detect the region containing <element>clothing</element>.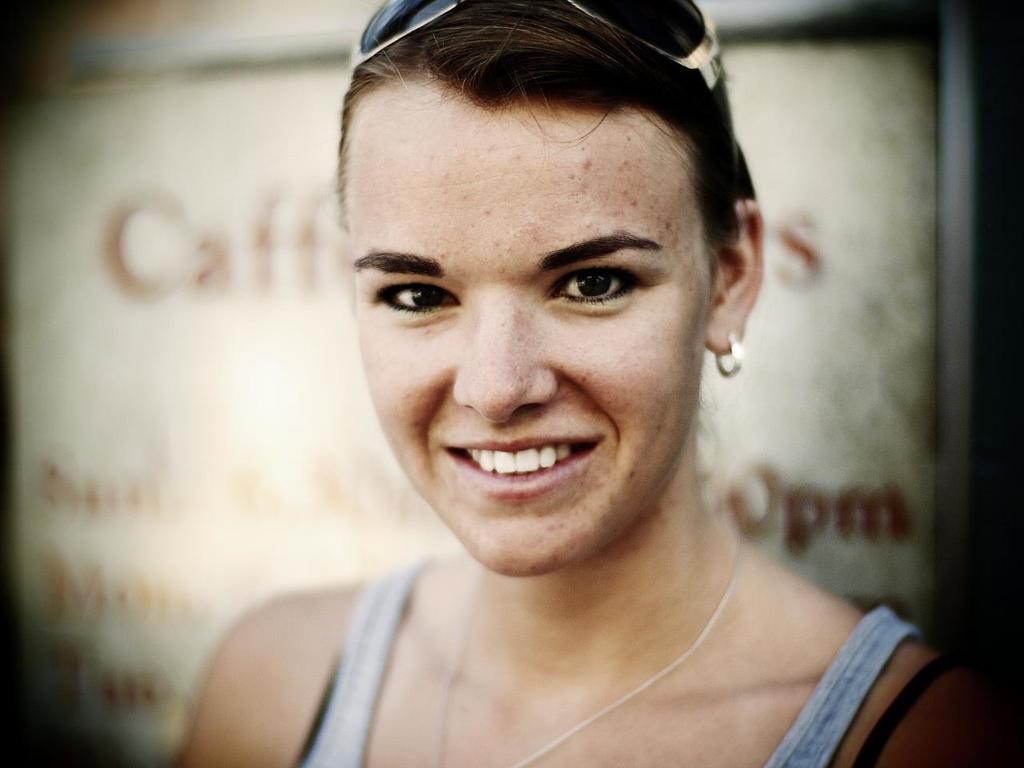
l=295, t=562, r=946, b=767.
